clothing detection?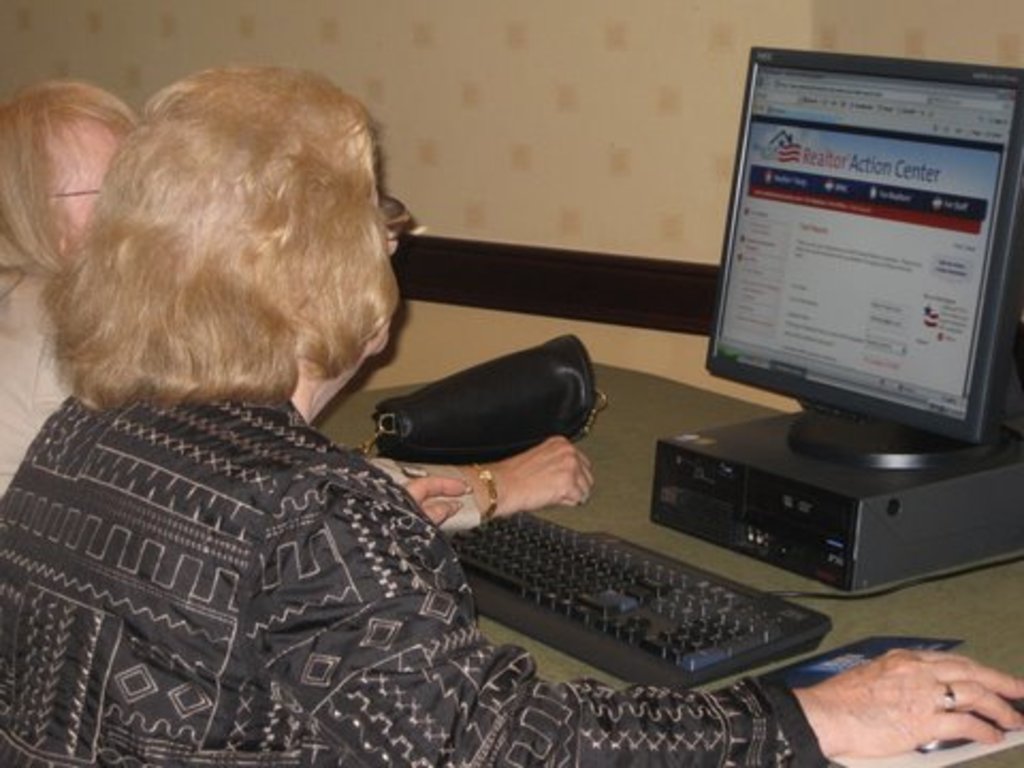
locate(0, 273, 480, 529)
